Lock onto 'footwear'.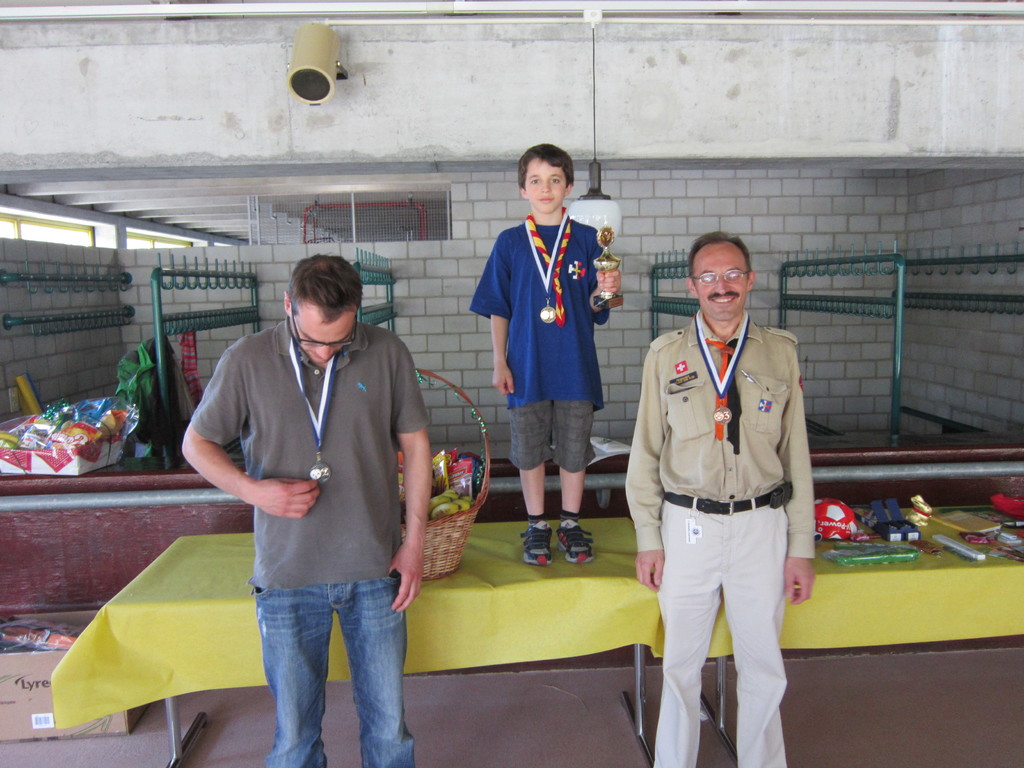
Locked: {"left": 509, "top": 515, "right": 551, "bottom": 568}.
